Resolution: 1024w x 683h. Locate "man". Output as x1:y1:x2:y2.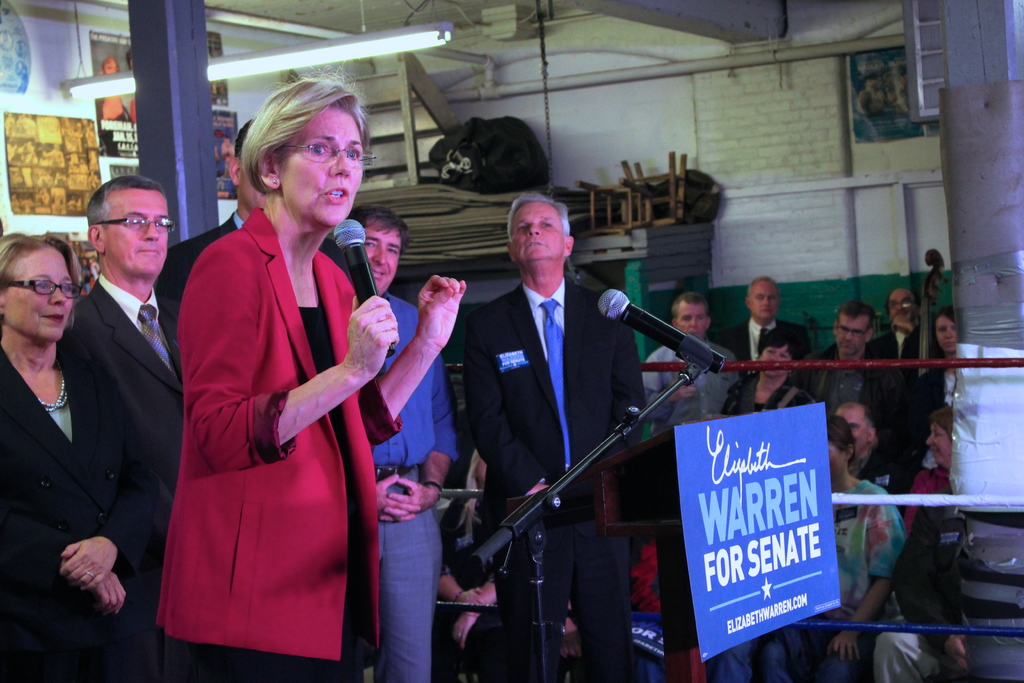
348:205:453:682.
